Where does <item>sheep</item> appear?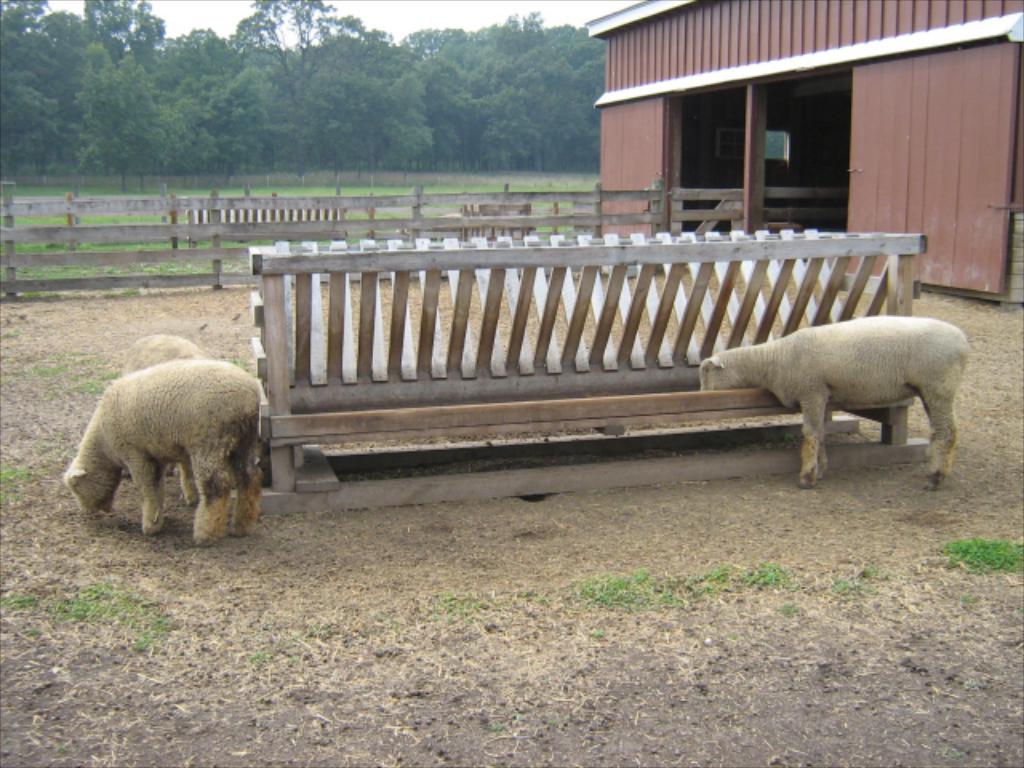
Appears at <region>698, 314, 973, 490</region>.
